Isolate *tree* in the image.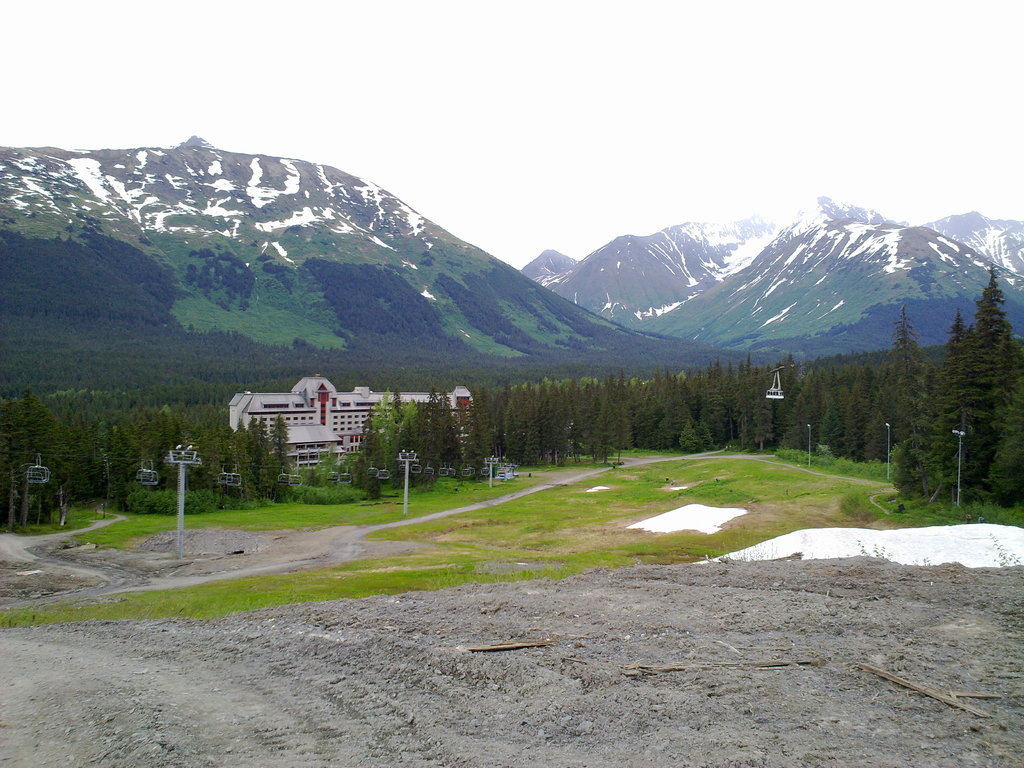
Isolated region: (x1=798, y1=364, x2=858, y2=465).
